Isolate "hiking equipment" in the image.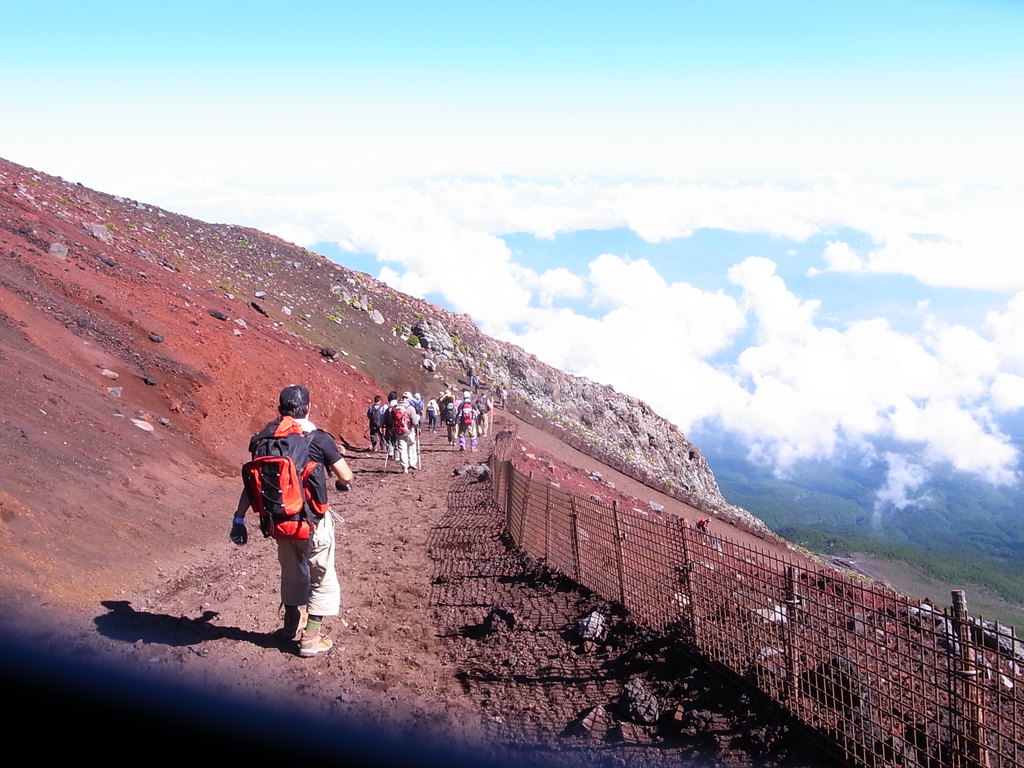
Isolated region: box(410, 426, 423, 472).
